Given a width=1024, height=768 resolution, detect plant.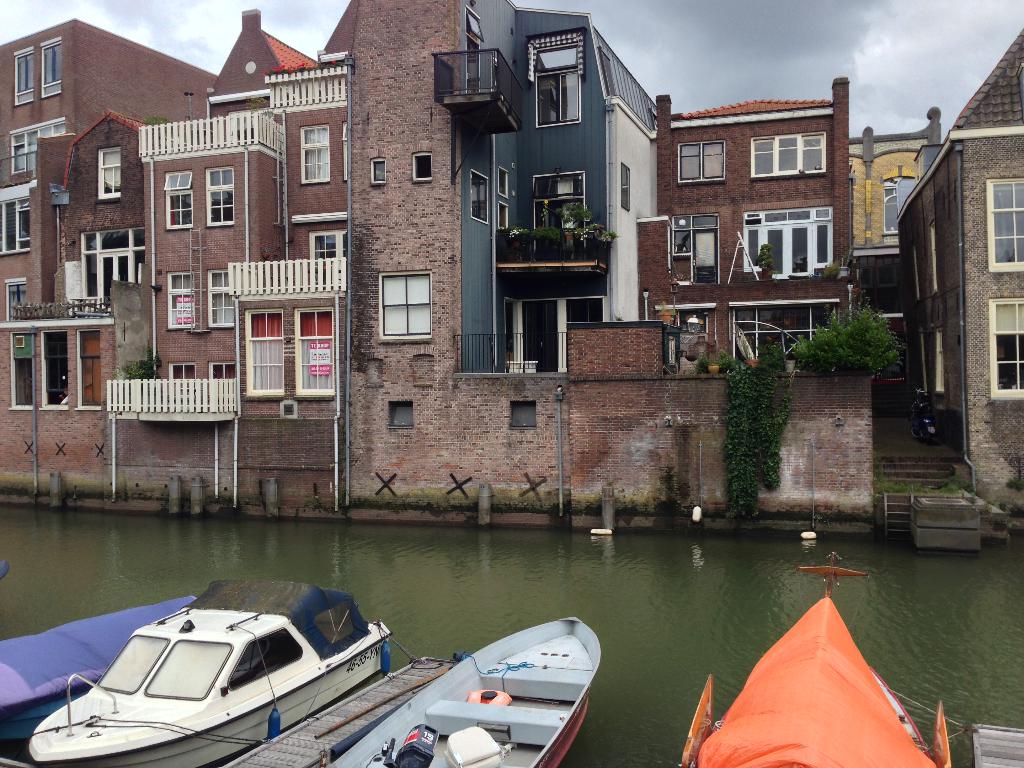
x1=756, y1=239, x2=774, y2=278.
